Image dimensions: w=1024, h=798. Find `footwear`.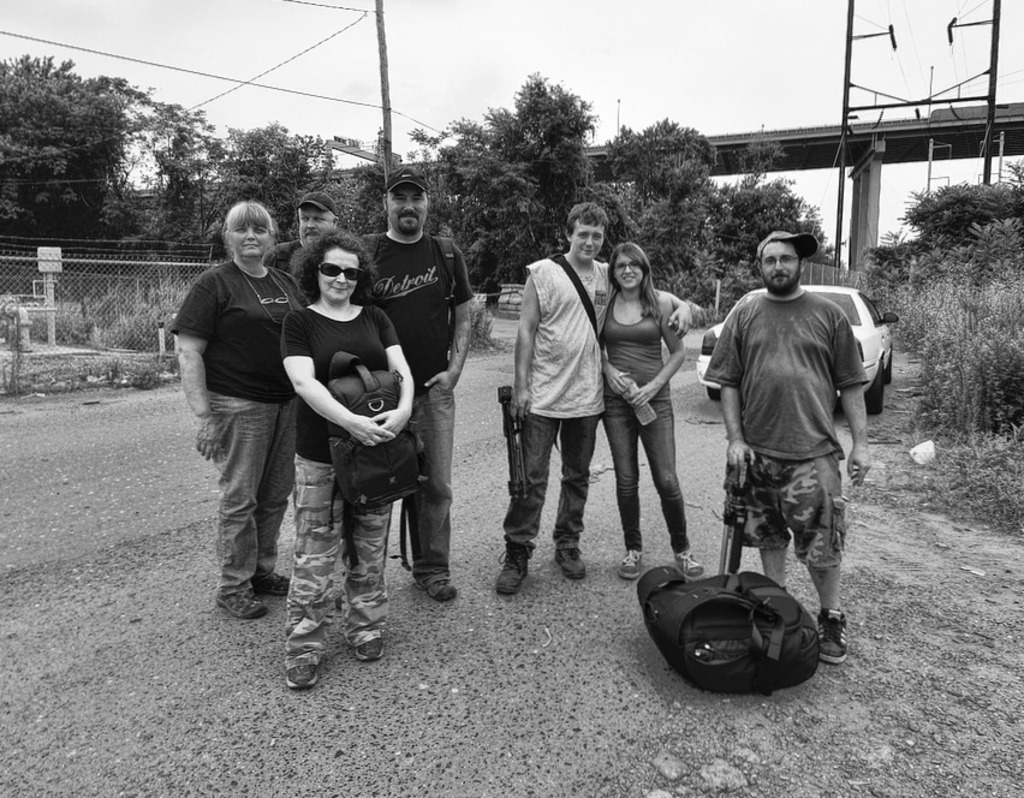
box(495, 549, 529, 597).
